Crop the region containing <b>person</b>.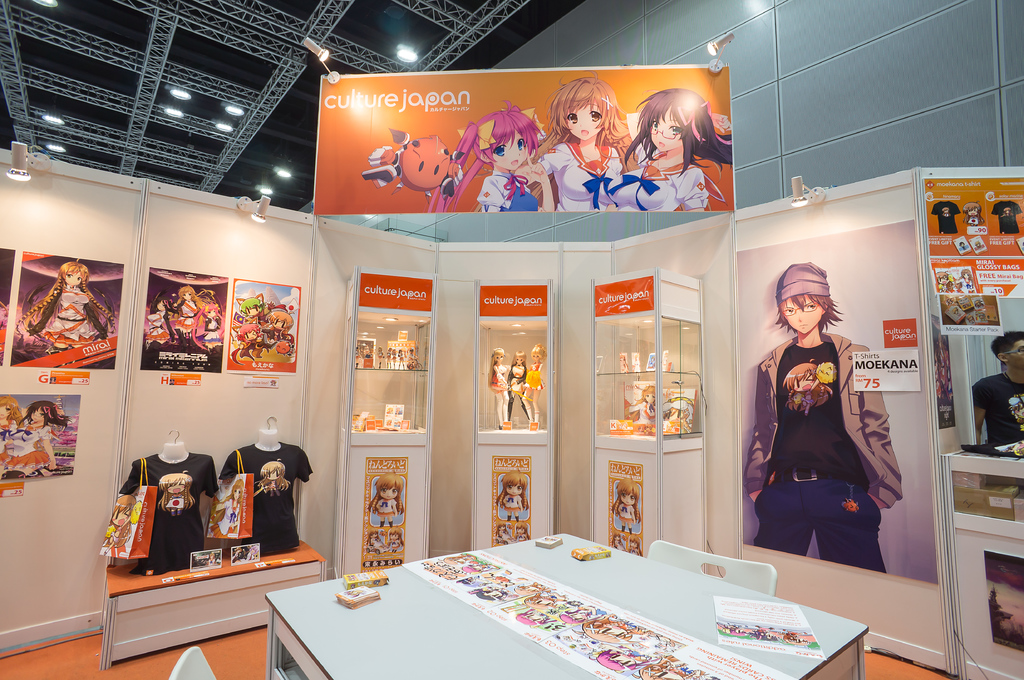
Crop region: box=[539, 79, 637, 210].
